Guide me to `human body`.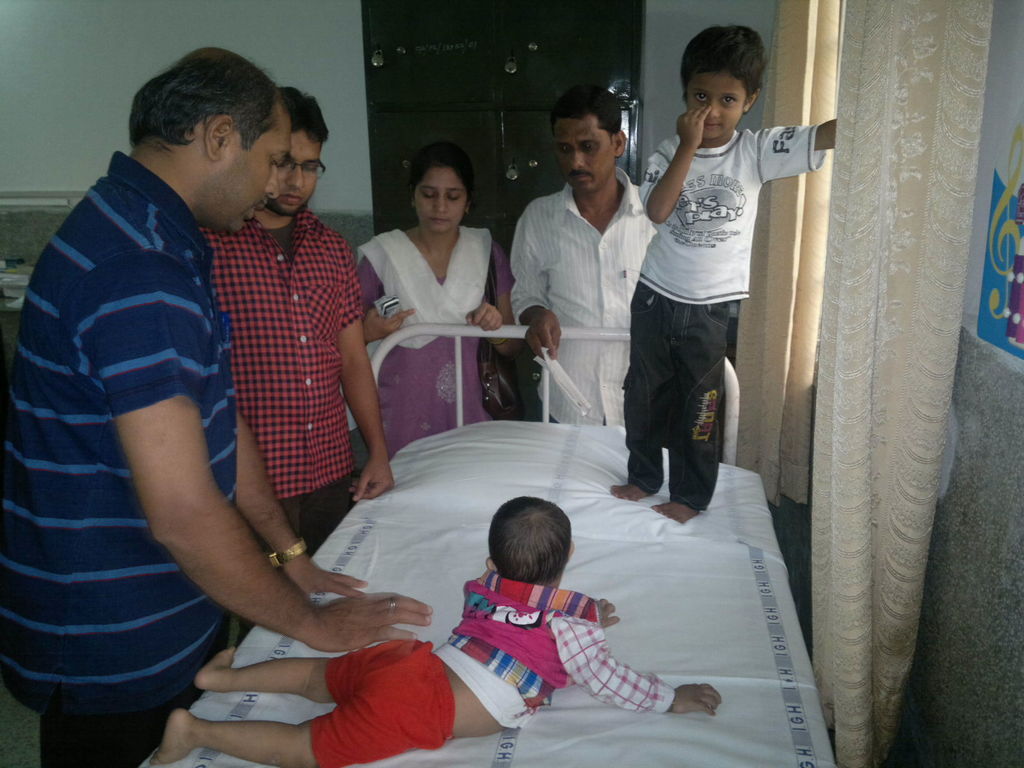
Guidance: bbox(609, 104, 836, 524).
